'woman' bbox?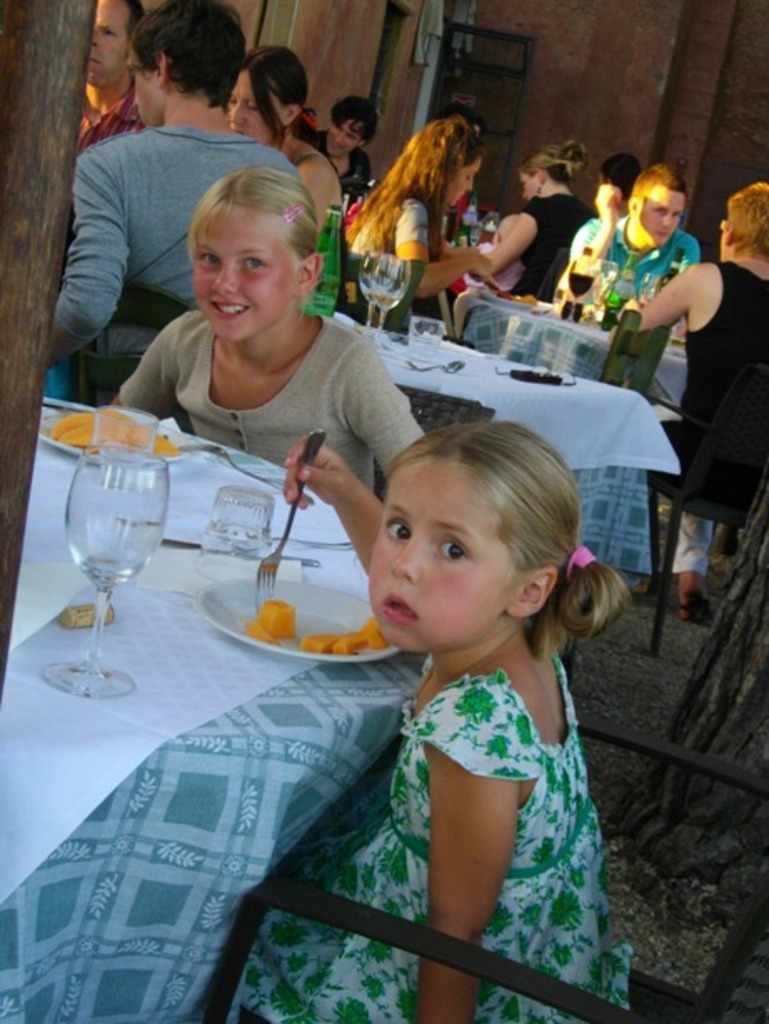
bbox=(477, 145, 594, 310)
